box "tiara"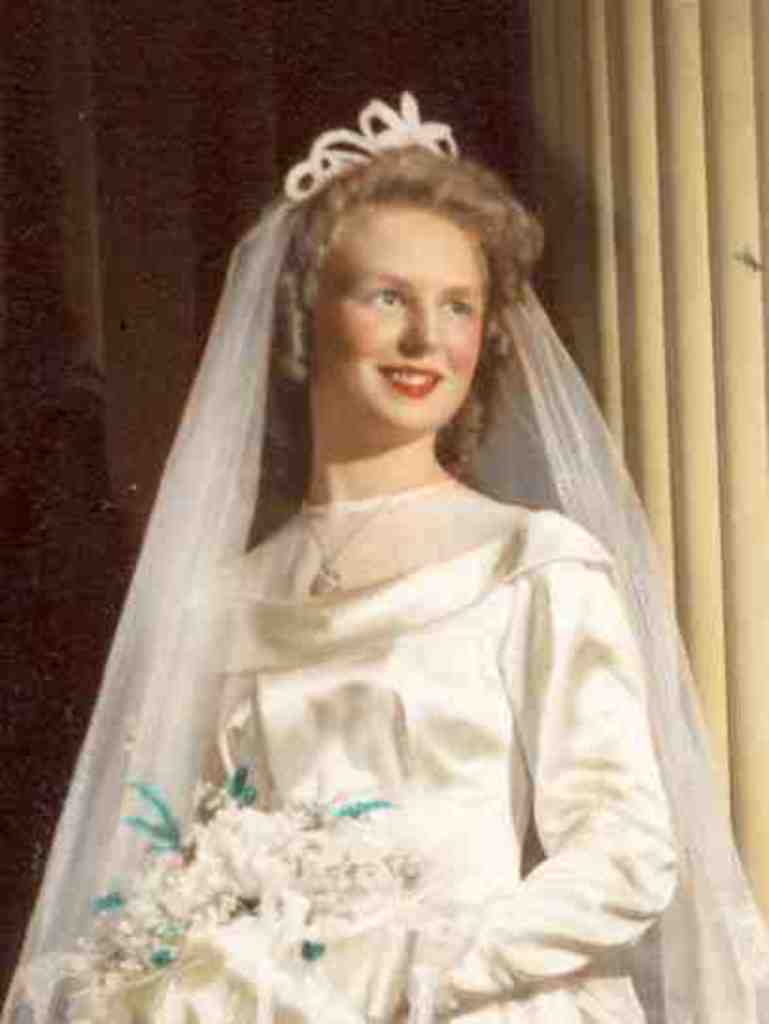
bbox=[285, 91, 463, 202]
